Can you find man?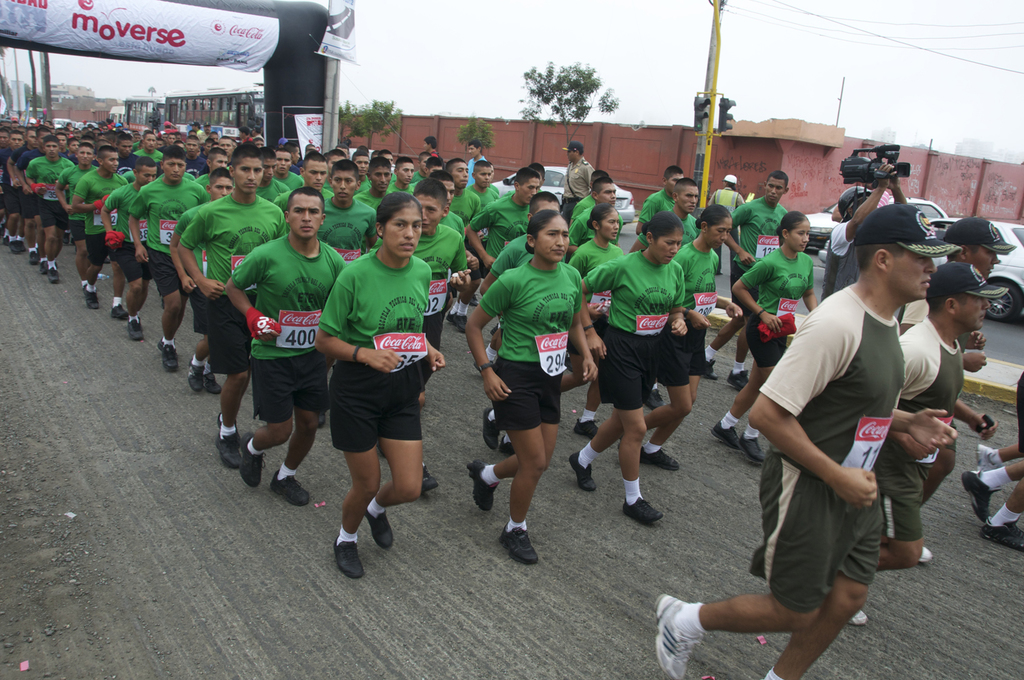
Yes, bounding box: BBox(899, 215, 1018, 333).
